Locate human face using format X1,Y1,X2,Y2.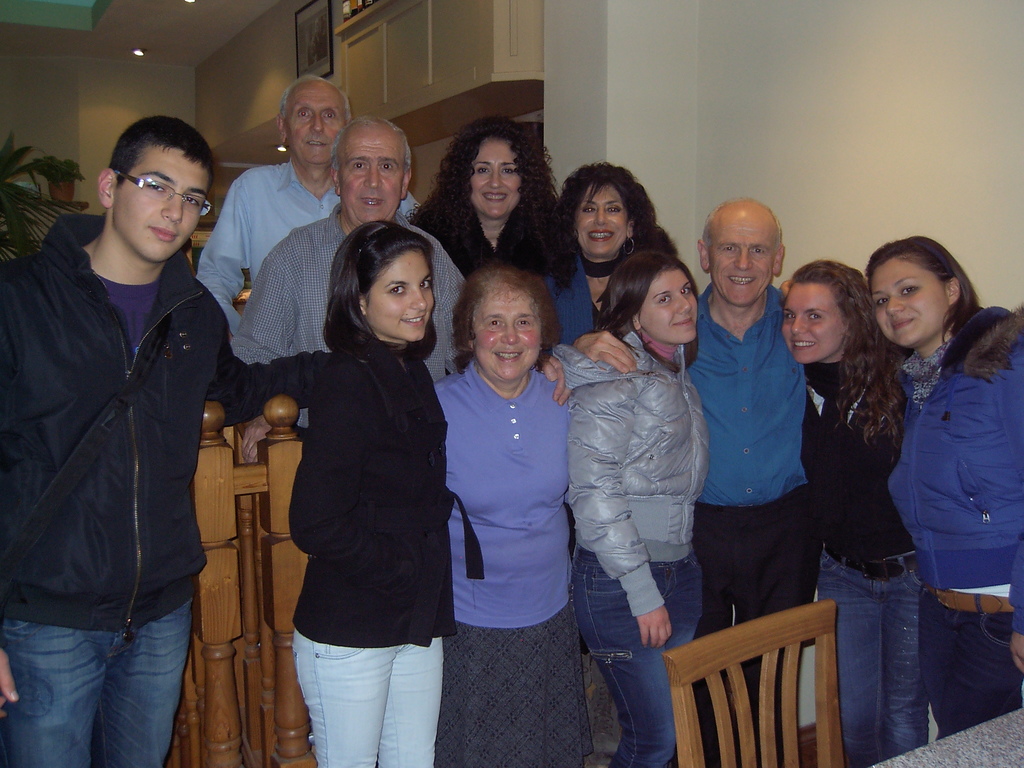
634,268,699,342.
